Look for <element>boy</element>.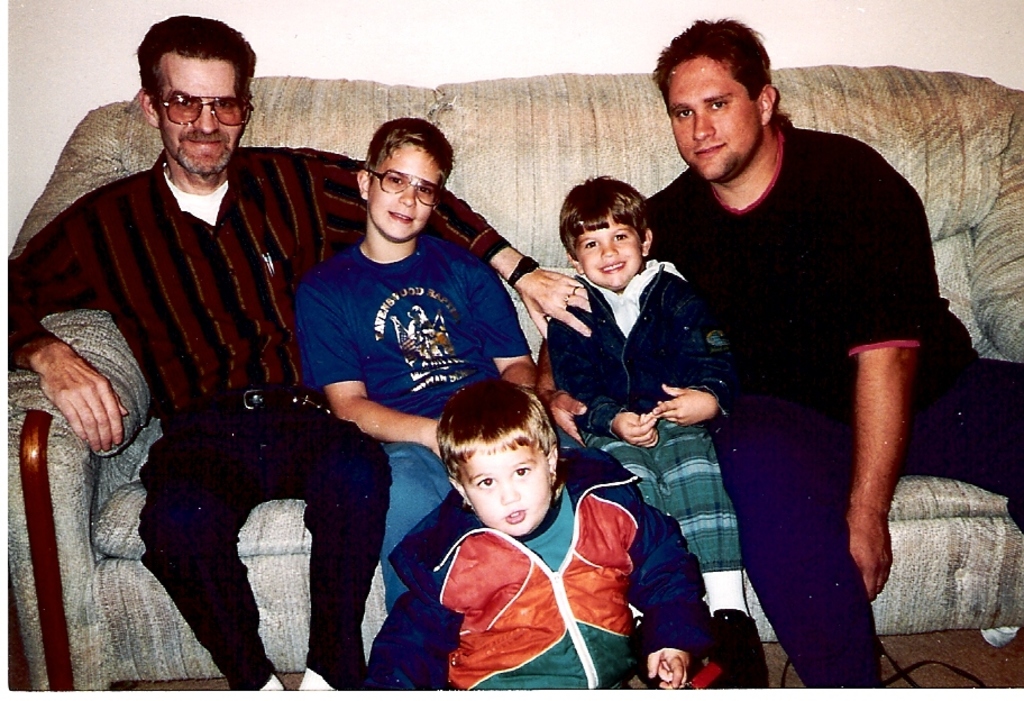
Found: 546, 171, 770, 684.
